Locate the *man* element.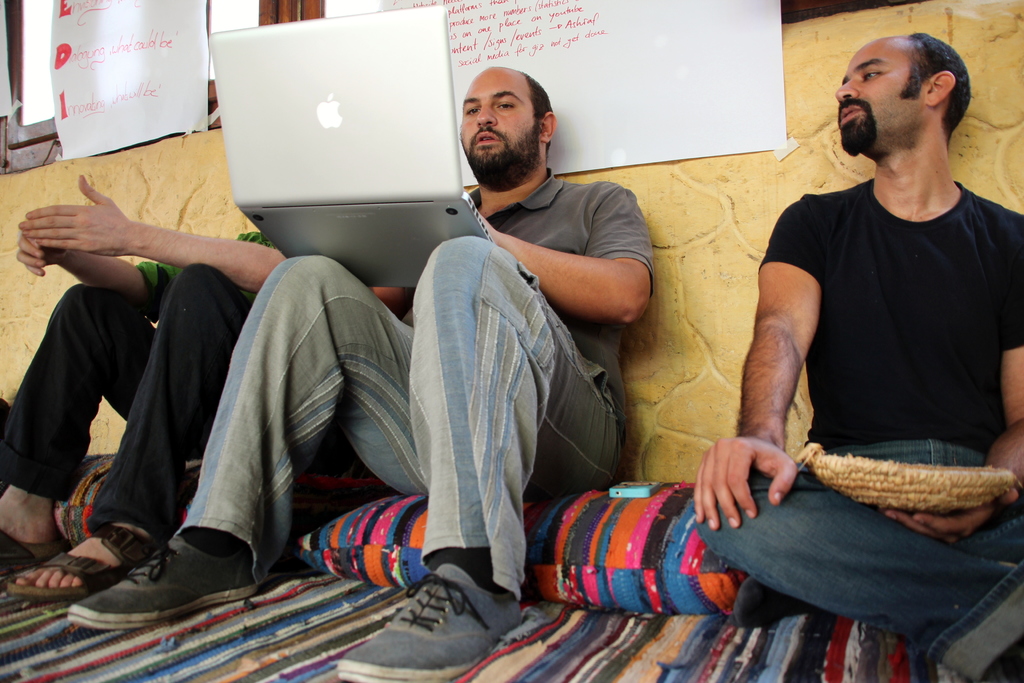
Element bbox: <box>0,179,411,604</box>.
